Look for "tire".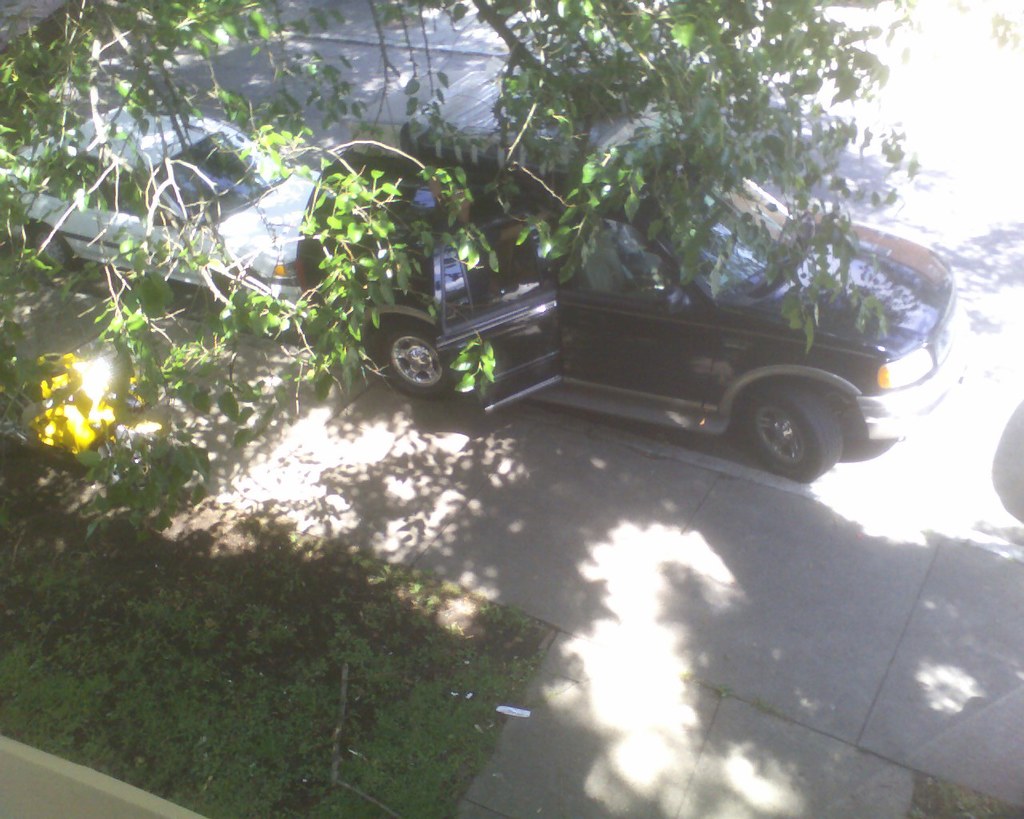
Found: box=[376, 311, 458, 399].
